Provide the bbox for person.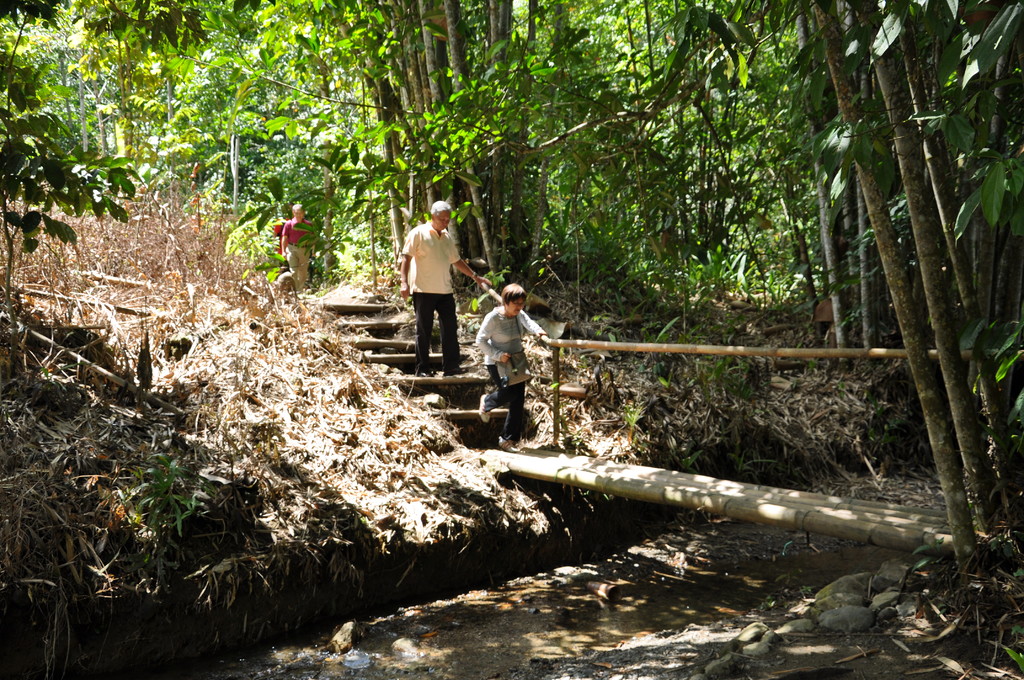
rect(272, 181, 333, 297).
